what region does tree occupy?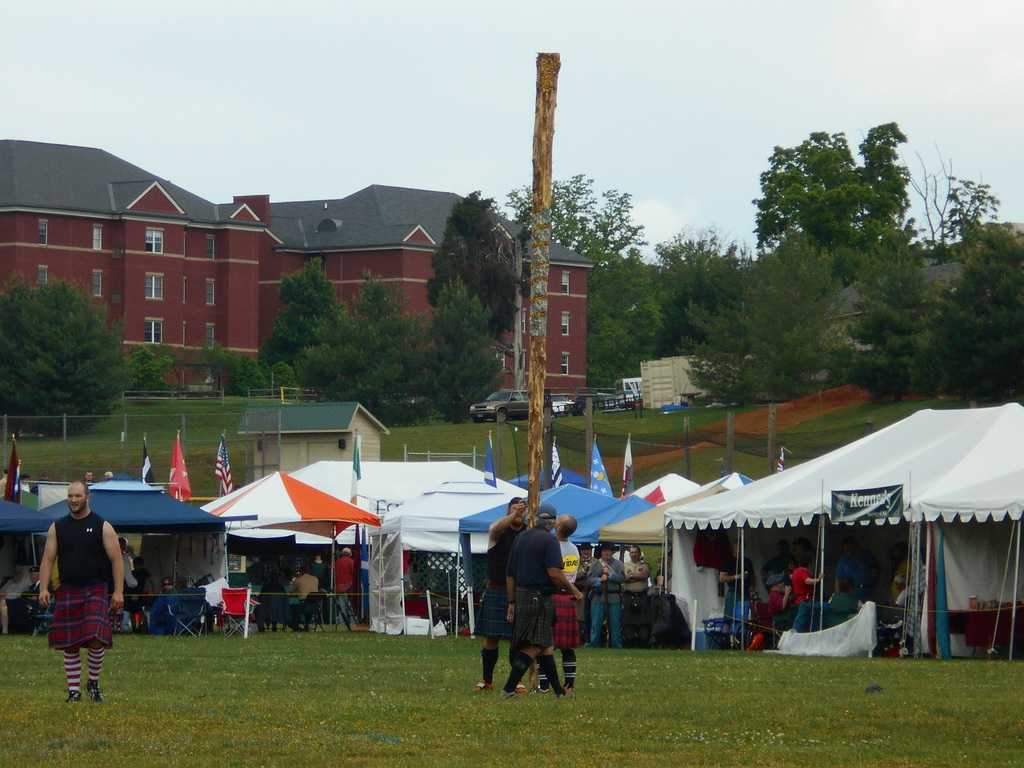
bbox=[1, 278, 143, 437].
